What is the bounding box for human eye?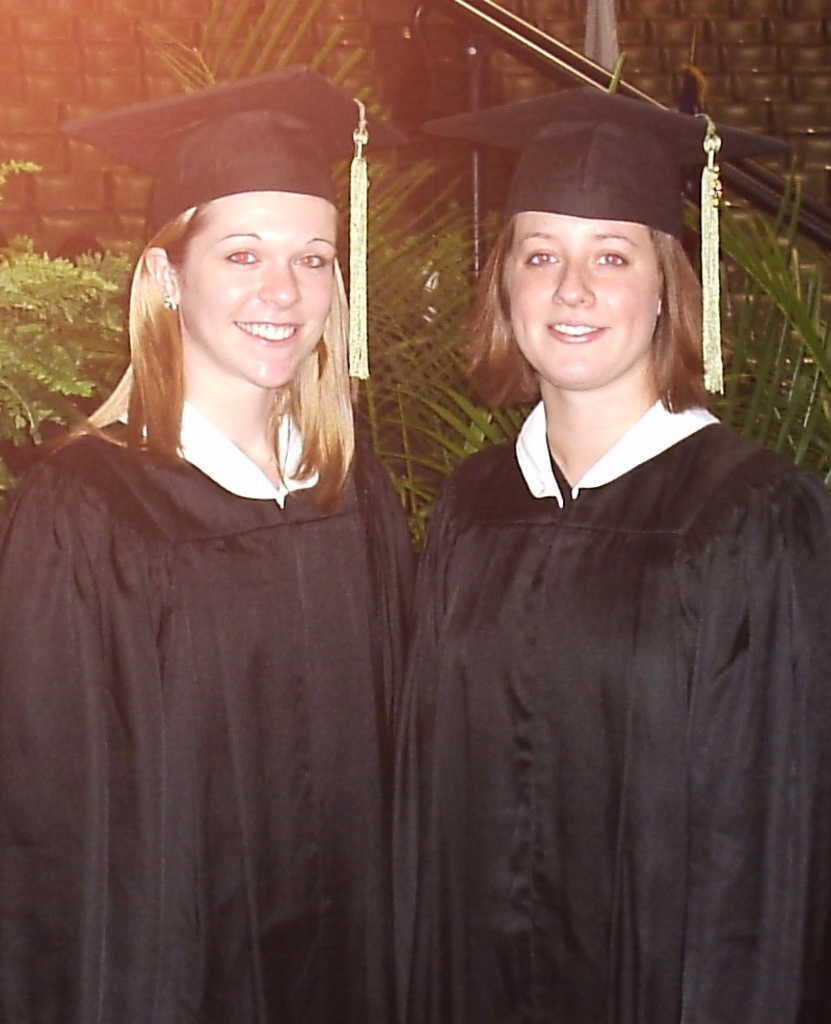
(290, 248, 326, 269).
